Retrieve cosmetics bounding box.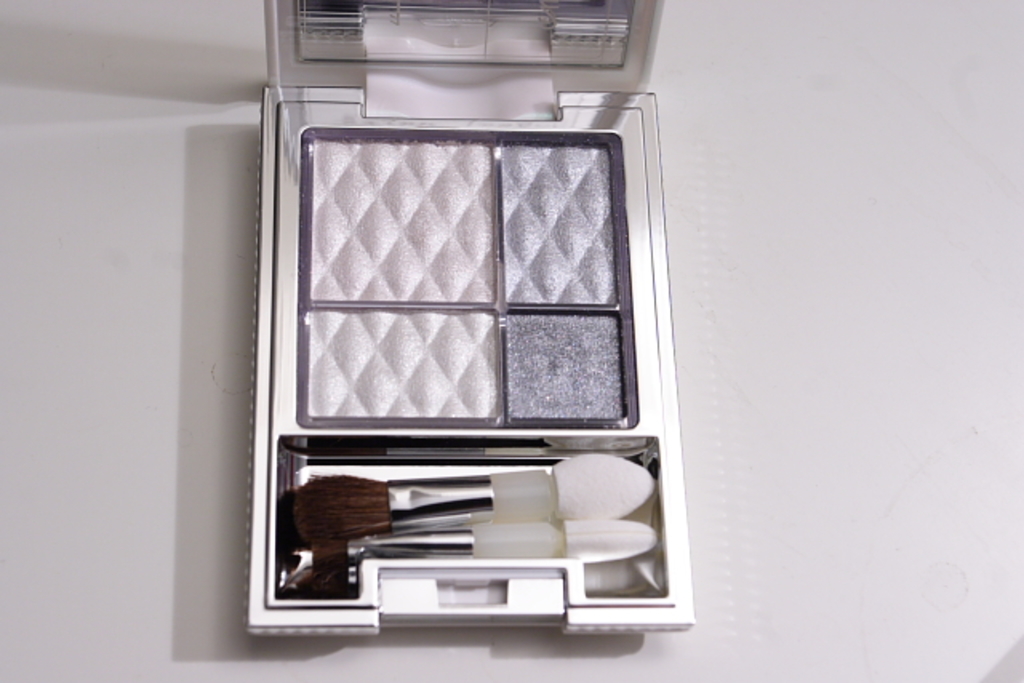
Bounding box: bbox=(498, 146, 619, 307).
